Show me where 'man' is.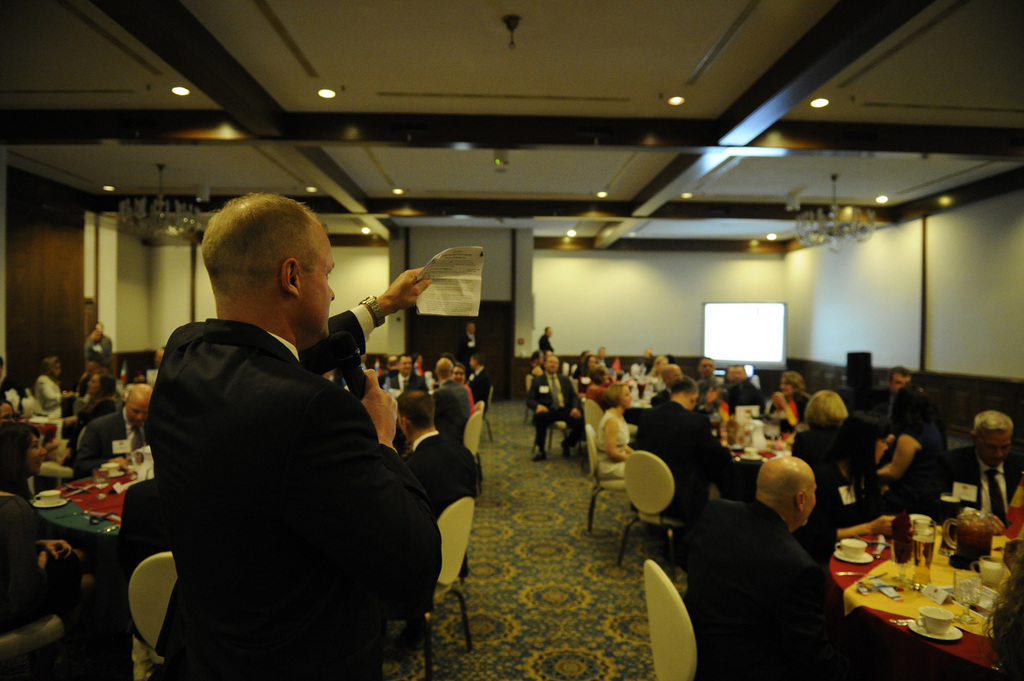
'man' is at x1=687 y1=454 x2=837 y2=680.
